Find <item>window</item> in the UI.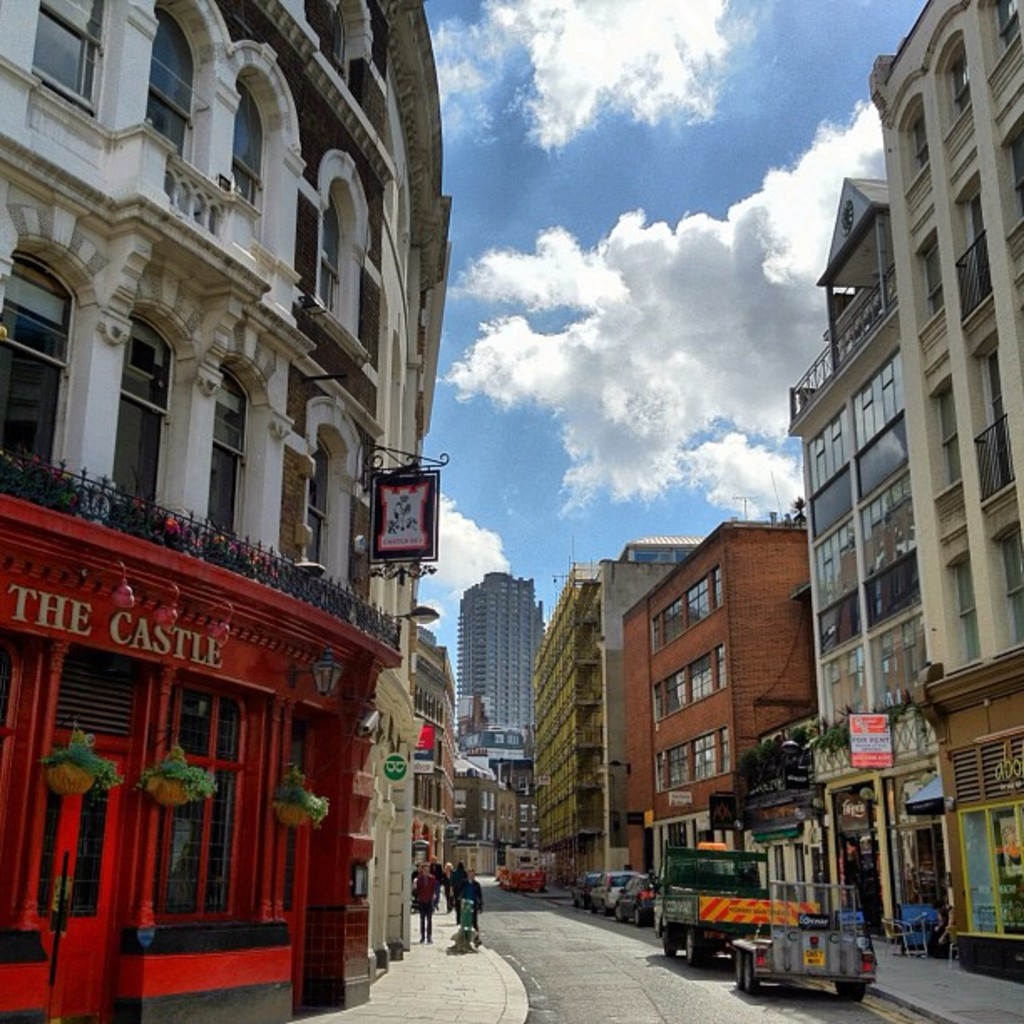
UI element at (315,201,351,308).
